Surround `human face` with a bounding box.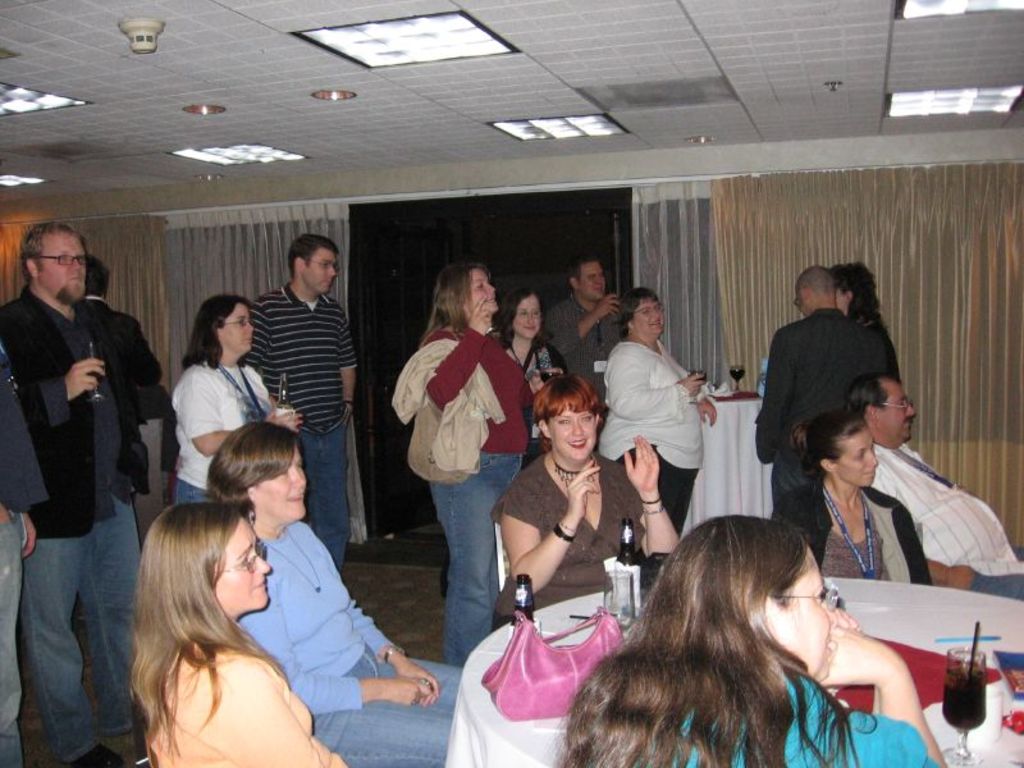
{"left": 219, "top": 302, "right": 252, "bottom": 353}.
